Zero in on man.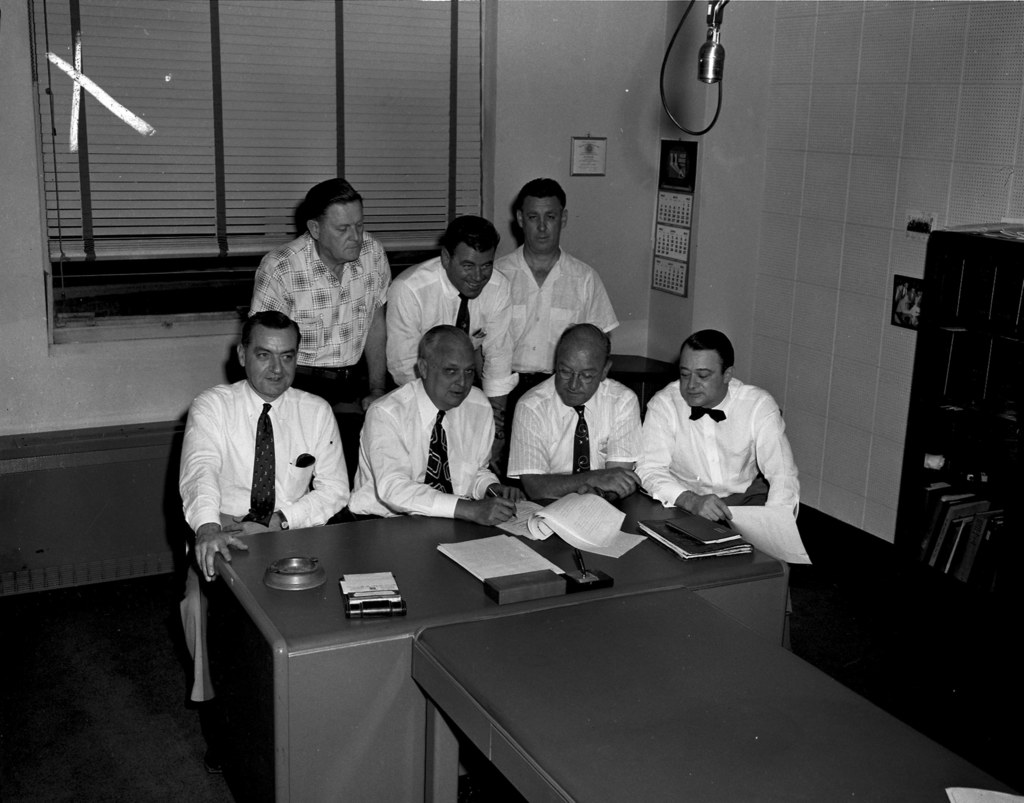
Zeroed in: 621/327/817/566.
